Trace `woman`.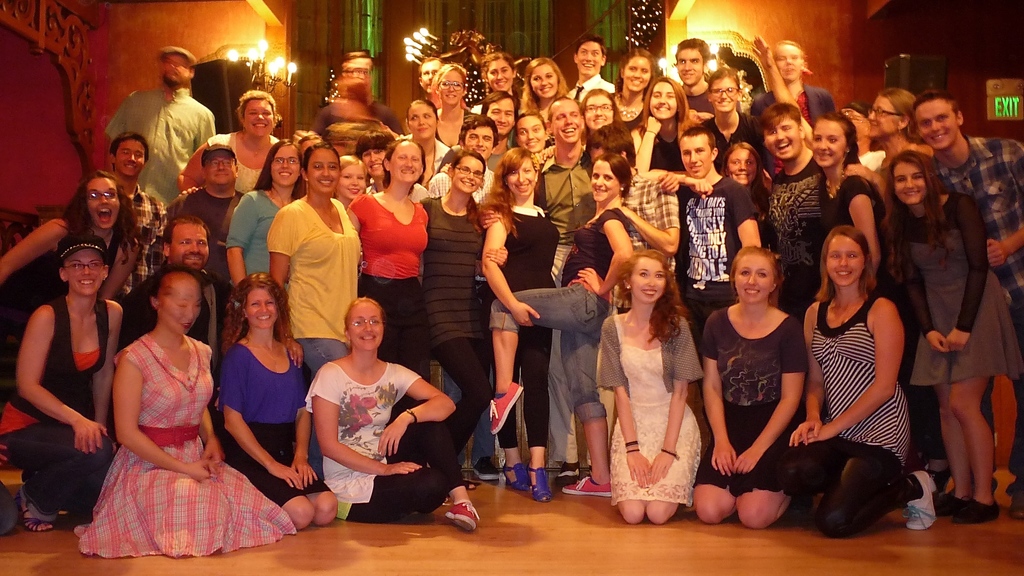
Traced to (x1=266, y1=142, x2=361, y2=486).
